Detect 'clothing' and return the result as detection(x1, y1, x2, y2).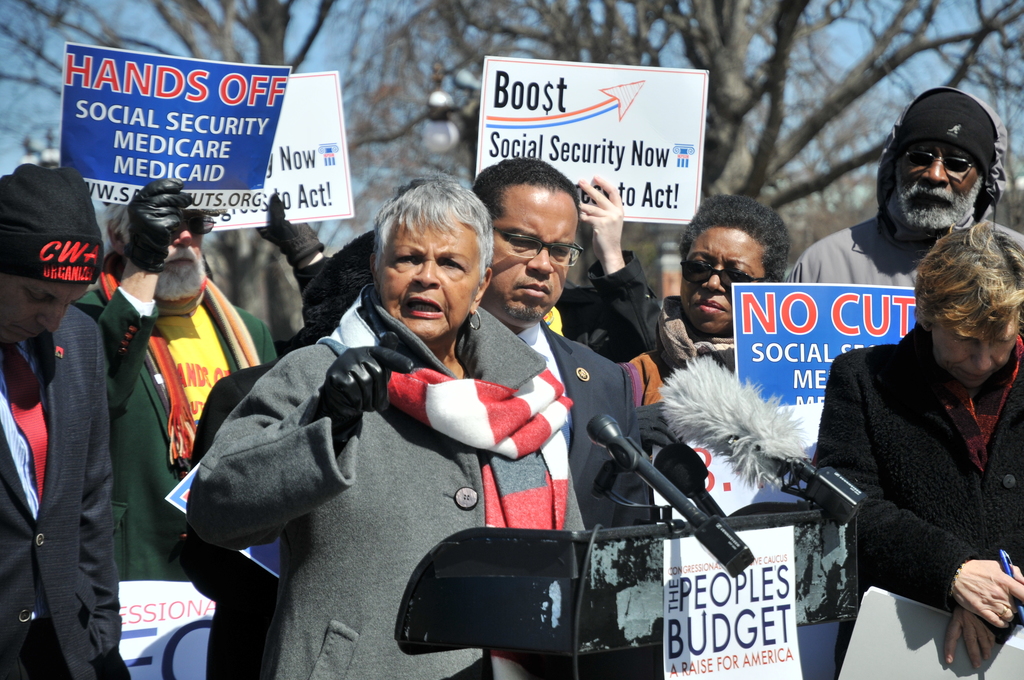
detection(628, 302, 724, 414).
